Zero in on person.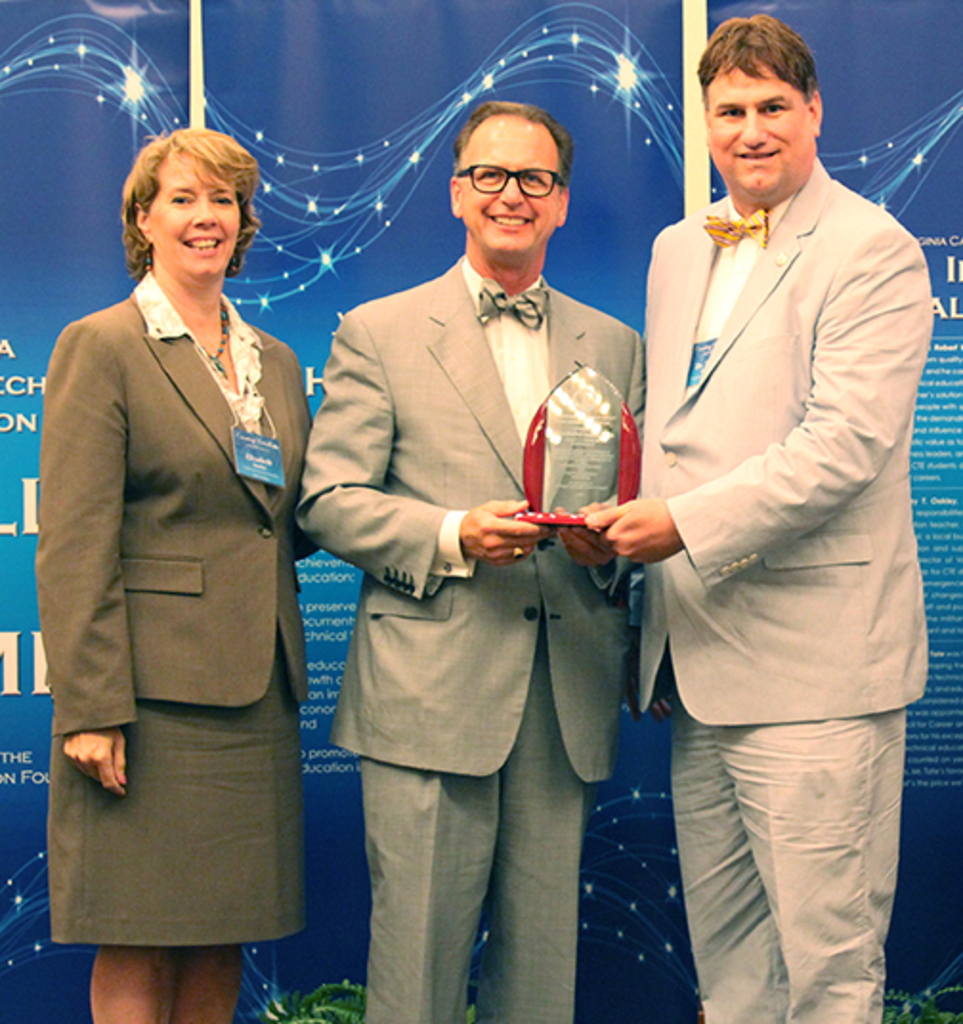
Zeroed in: bbox=(294, 101, 632, 1022).
